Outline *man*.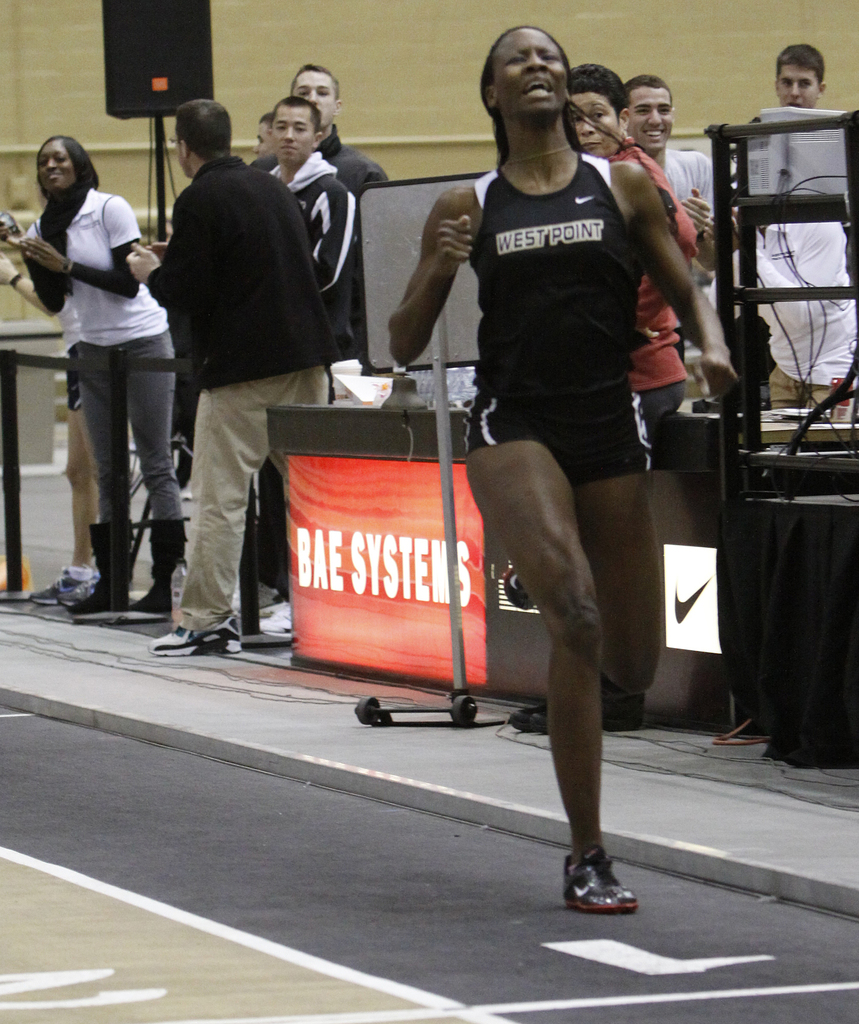
Outline: bbox(735, 40, 858, 292).
